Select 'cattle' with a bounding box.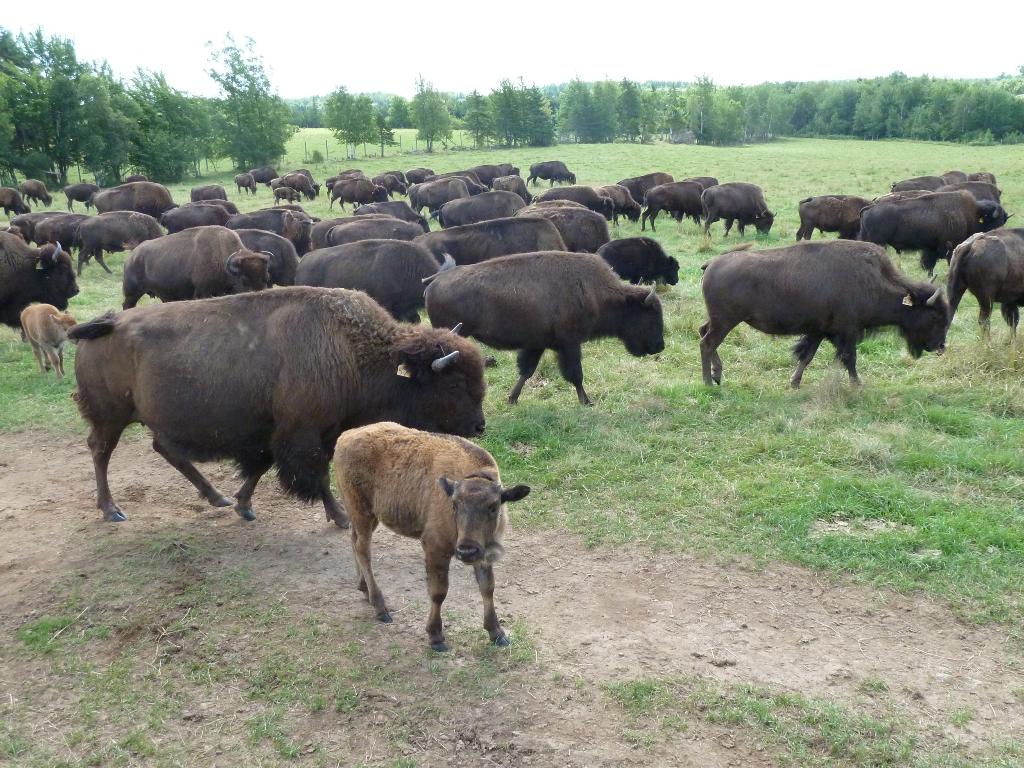
bbox=(603, 233, 680, 287).
